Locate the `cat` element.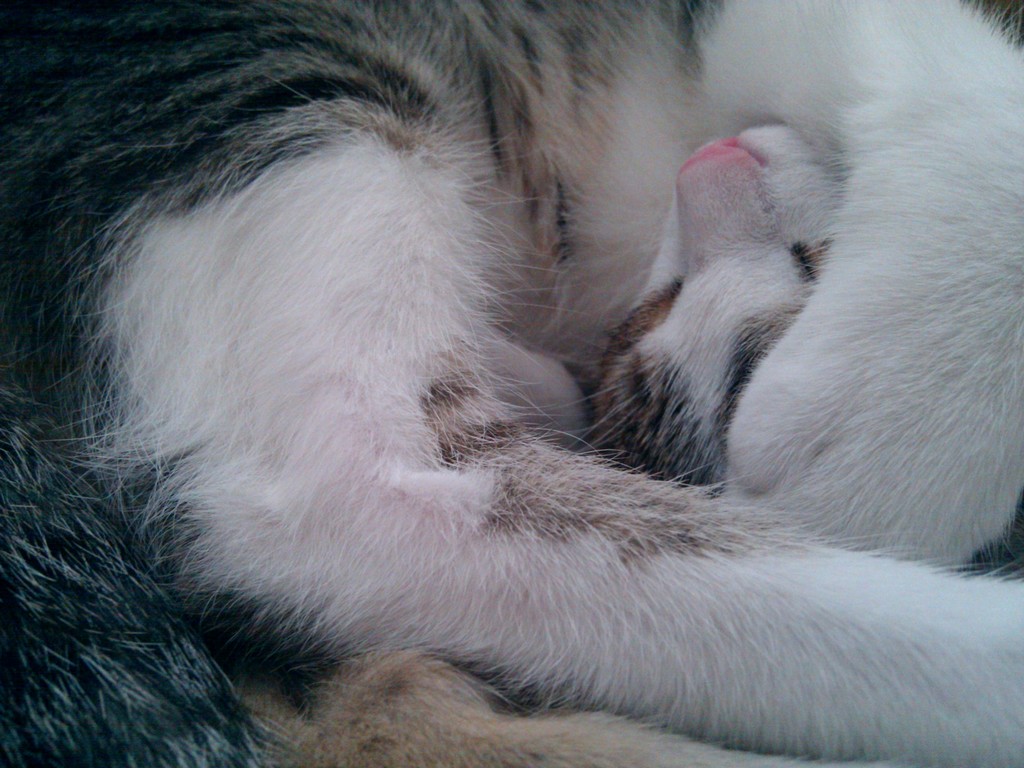
Element bbox: rect(0, 0, 1023, 767).
